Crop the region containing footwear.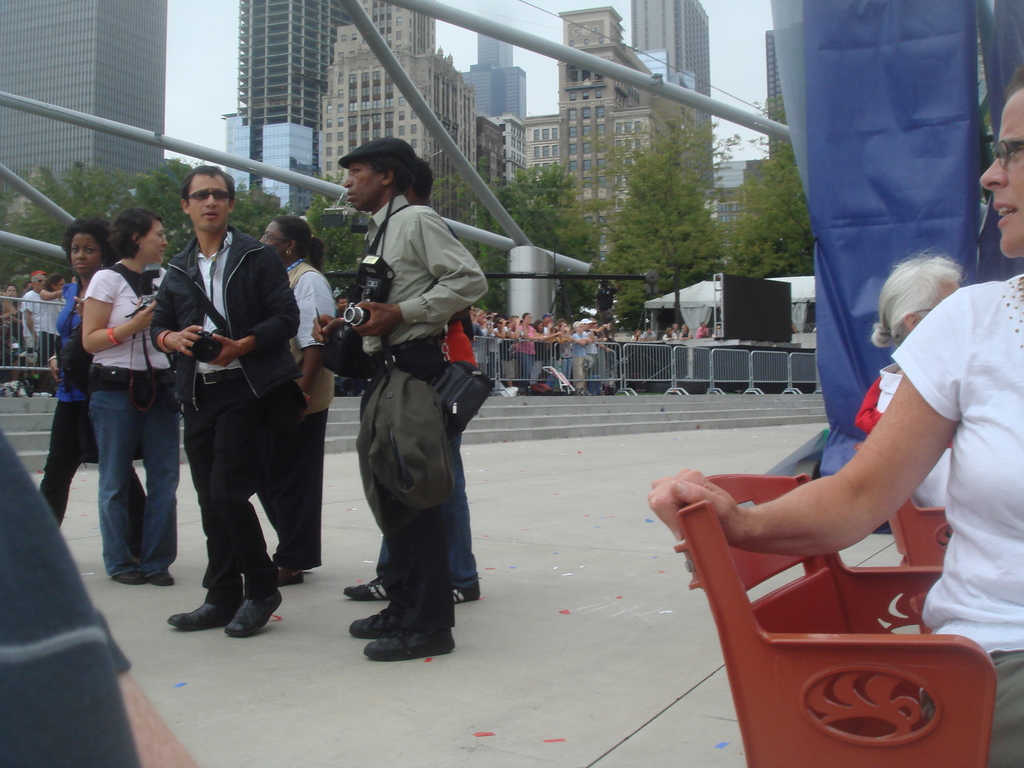
Crop region: 354 600 395 642.
